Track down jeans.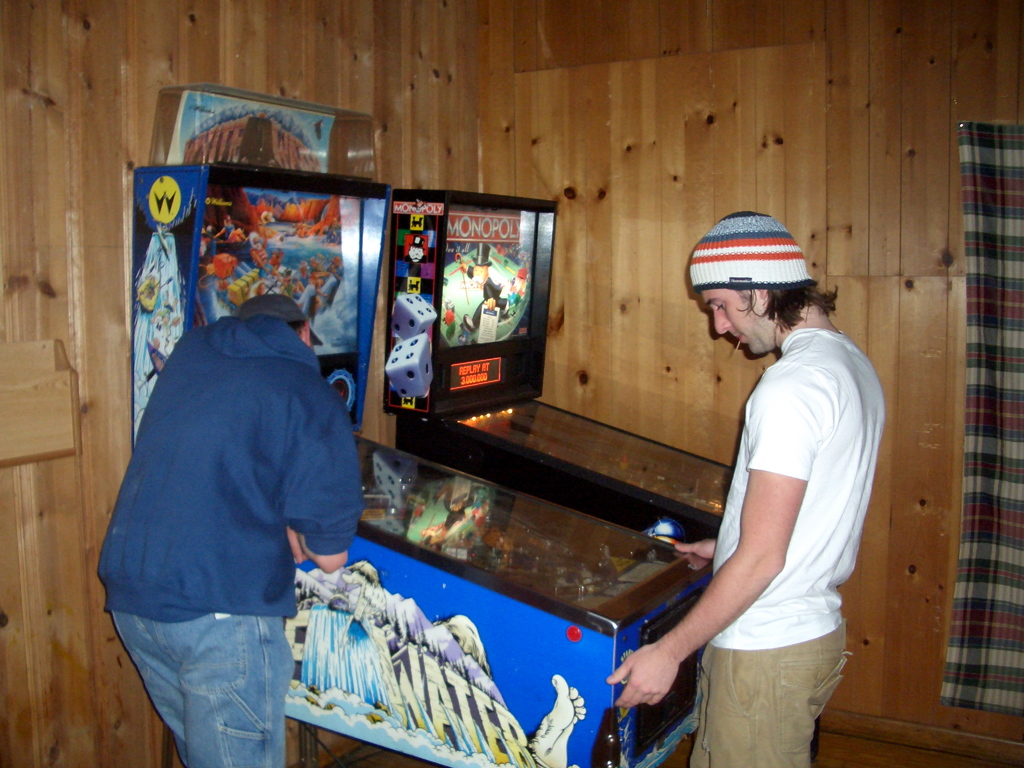
Tracked to {"x1": 110, "y1": 610, "x2": 285, "y2": 767}.
